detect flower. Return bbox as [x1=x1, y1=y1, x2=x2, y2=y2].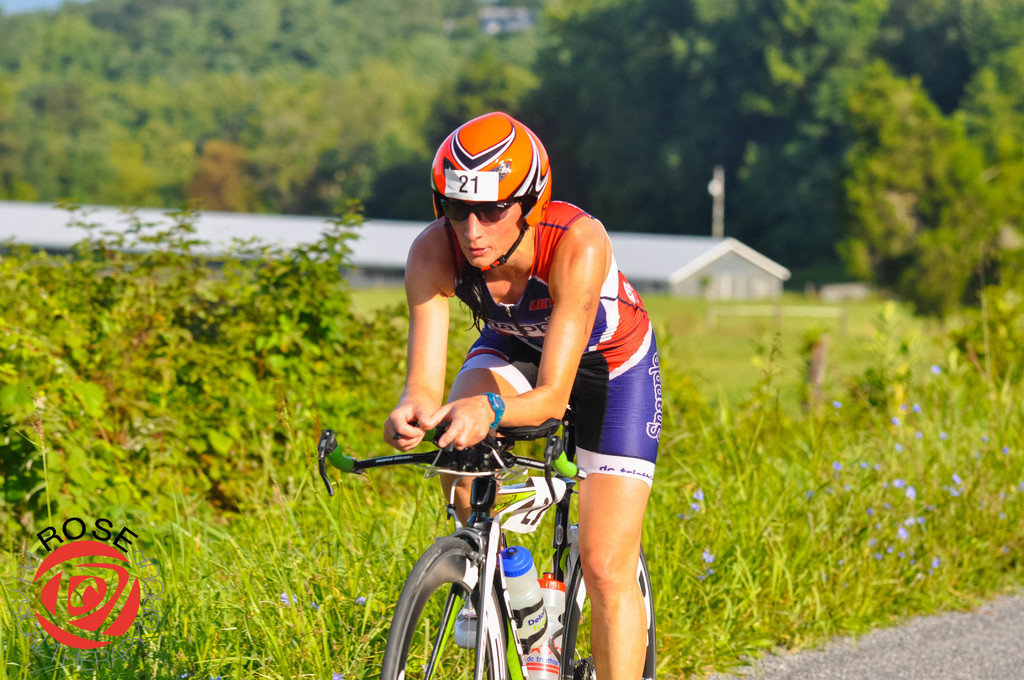
[x1=356, y1=597, x2=369, y2=607].
